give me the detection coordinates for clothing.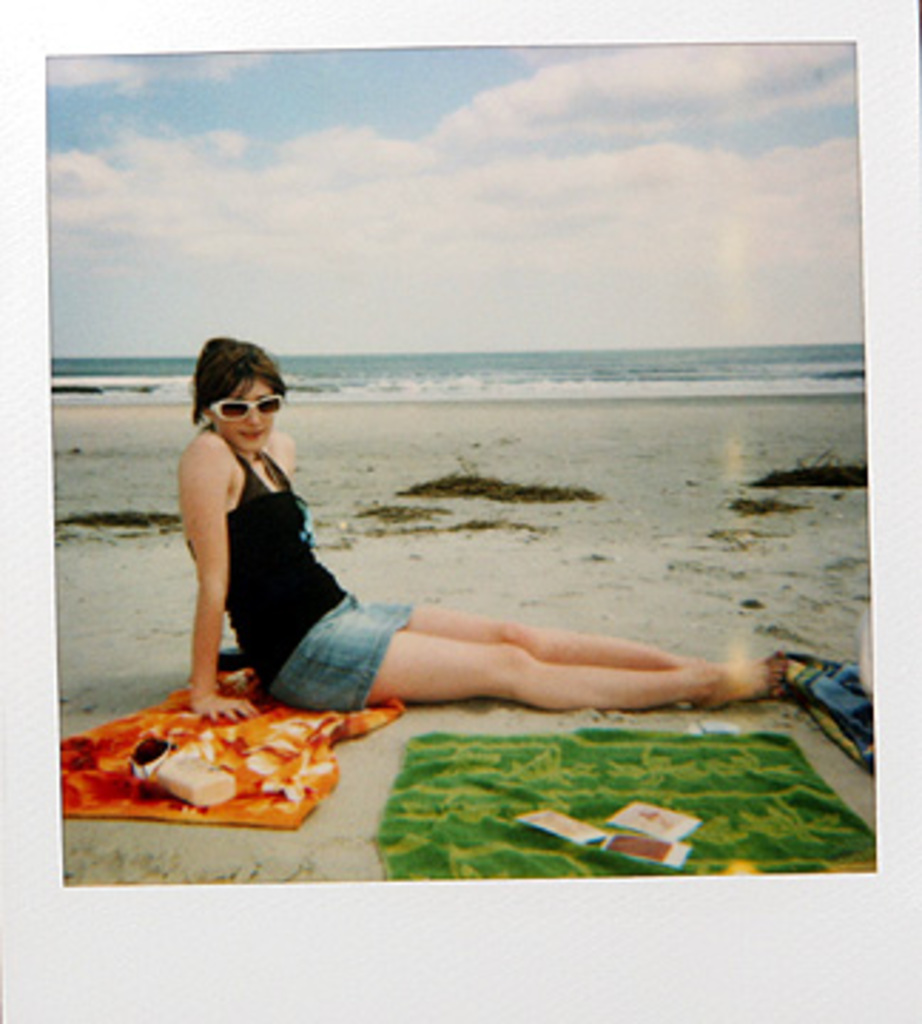
{"left": 273, "top": 603, "right": 410, "bottom": 705}.
